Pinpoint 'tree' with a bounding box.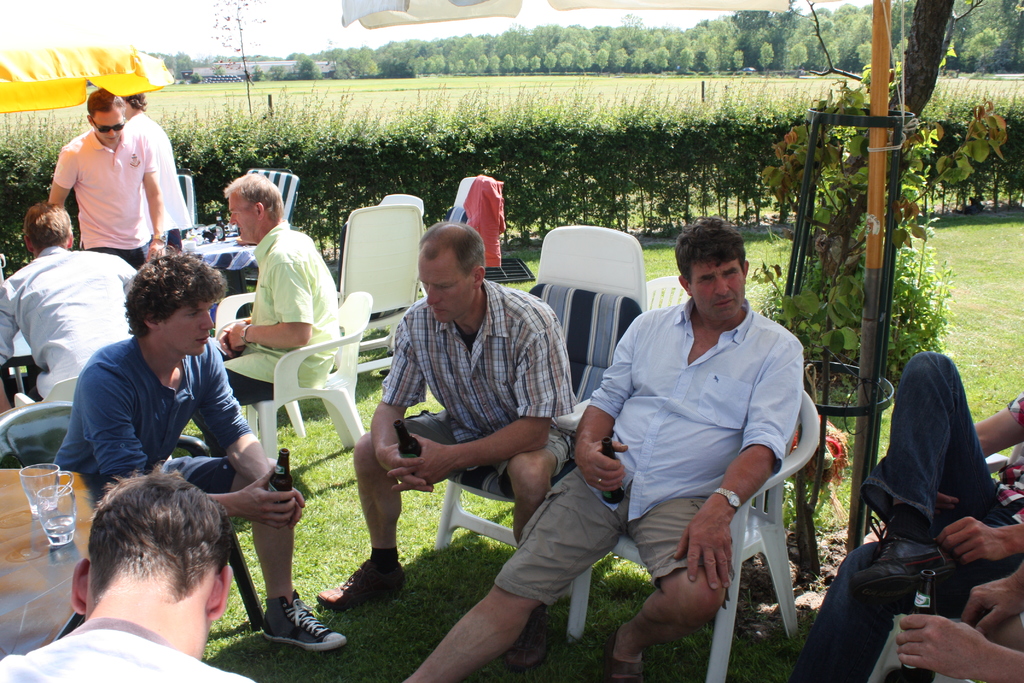
<region>205, 0, 268, 119</region>.
